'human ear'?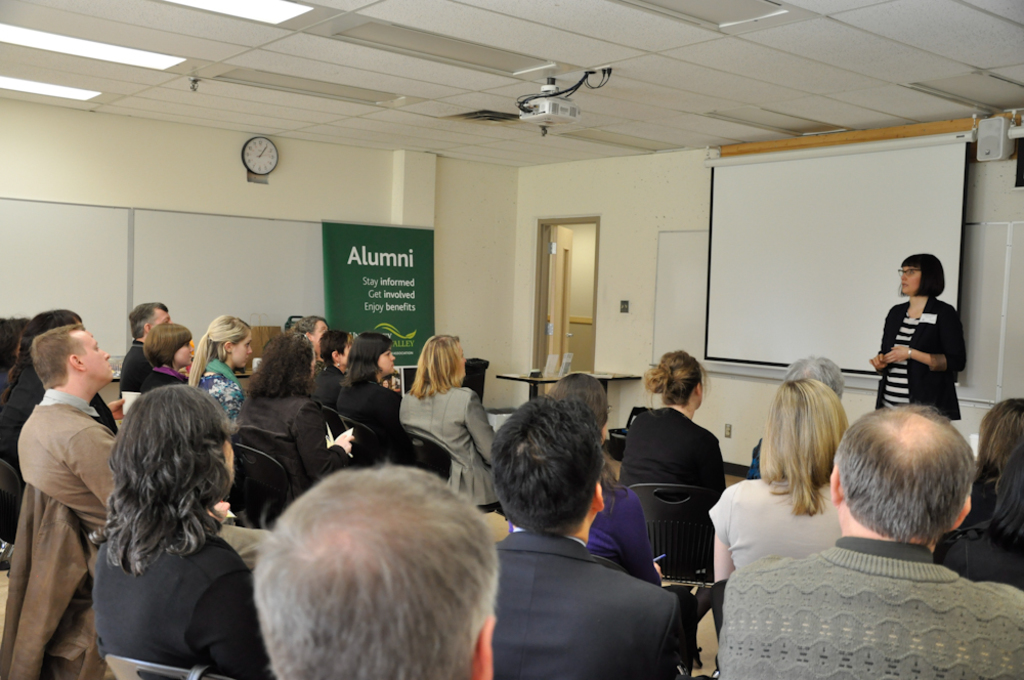
crop(224, 340, 233, 351)
